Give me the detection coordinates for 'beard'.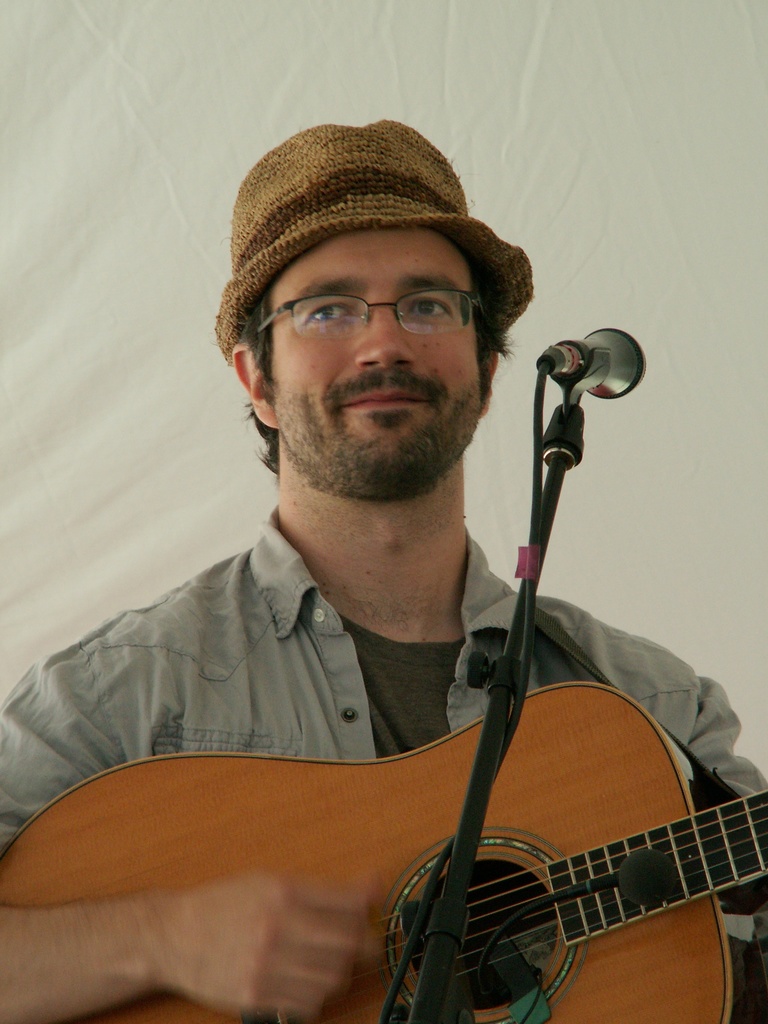
256, 296, 494, 492.
